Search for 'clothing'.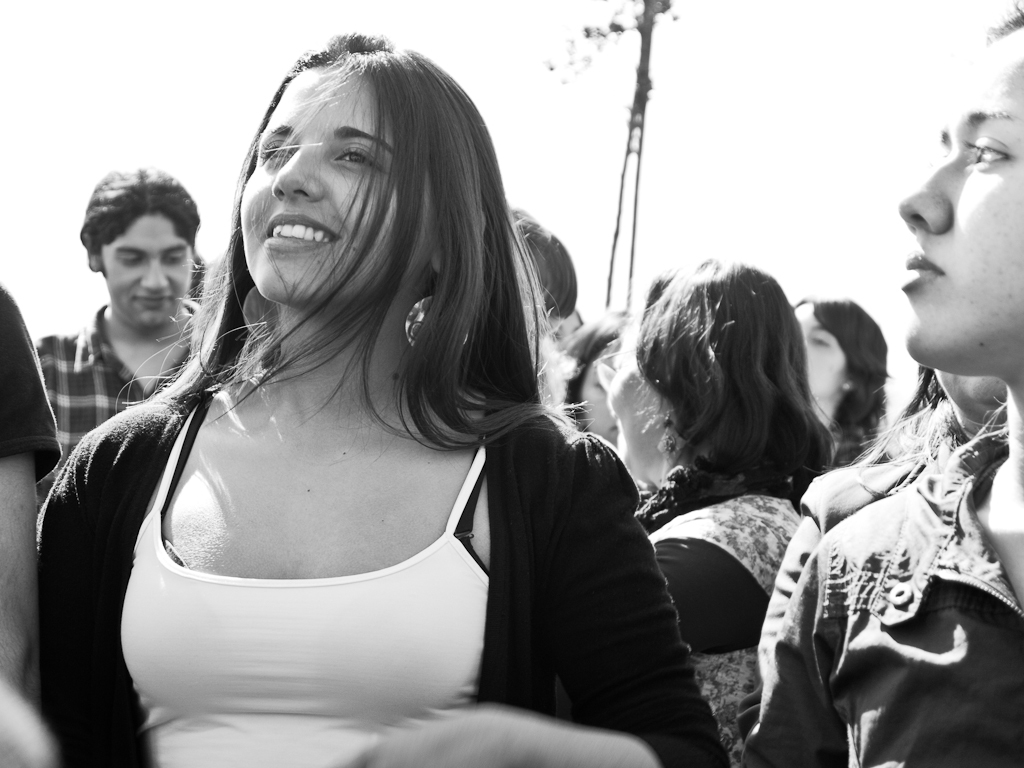
Found at (36, 317, 197, 492).
